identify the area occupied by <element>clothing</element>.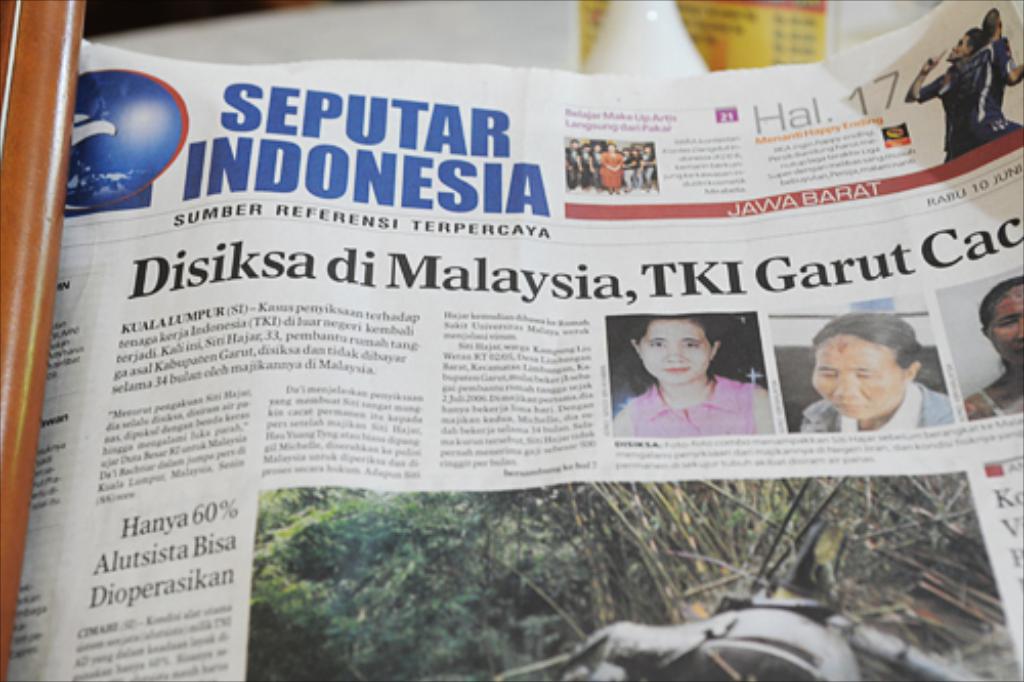
Area: rect(625, 367, 760, 442).
